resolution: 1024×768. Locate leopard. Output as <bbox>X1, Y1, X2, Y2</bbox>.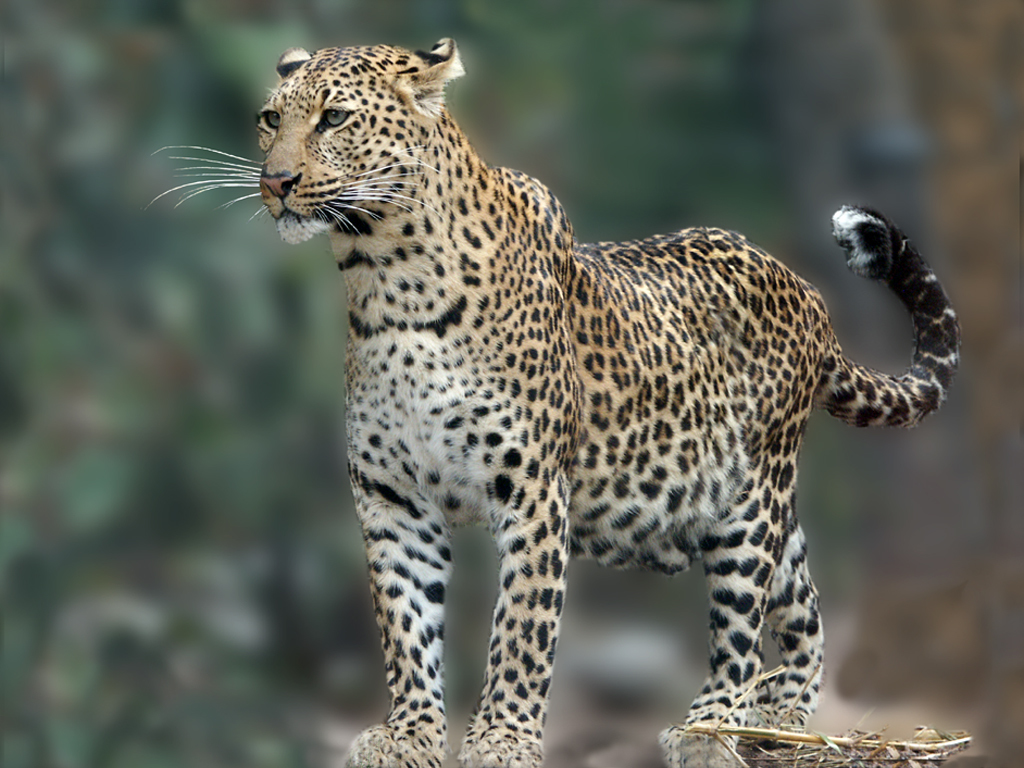
<bbox>149, 34, 961, 767</bbox>.
